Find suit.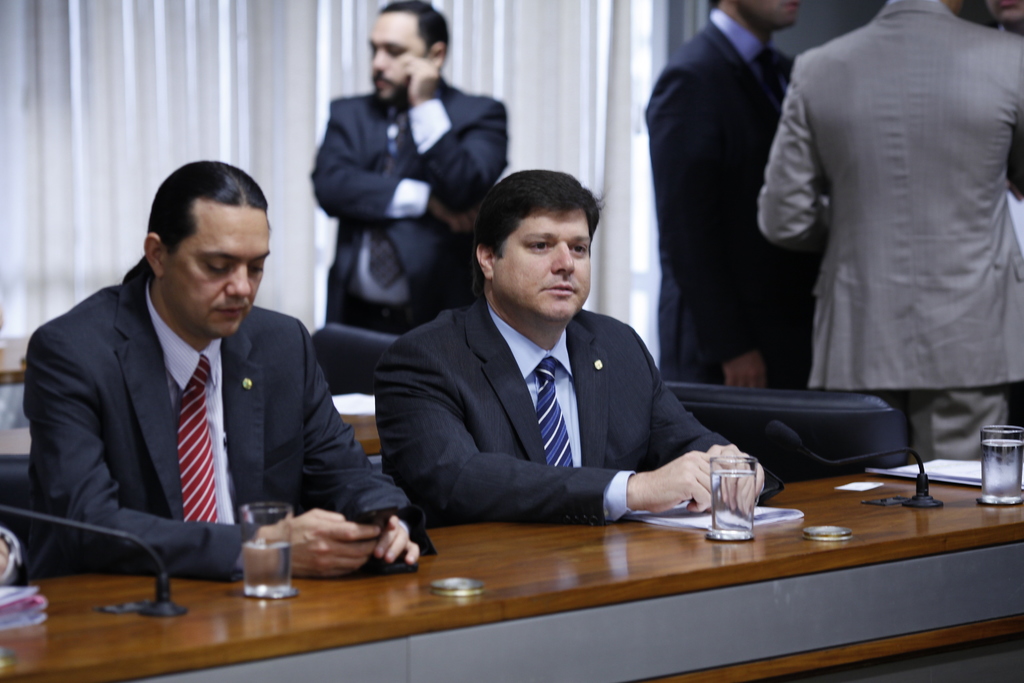
(6,250,429,582).
